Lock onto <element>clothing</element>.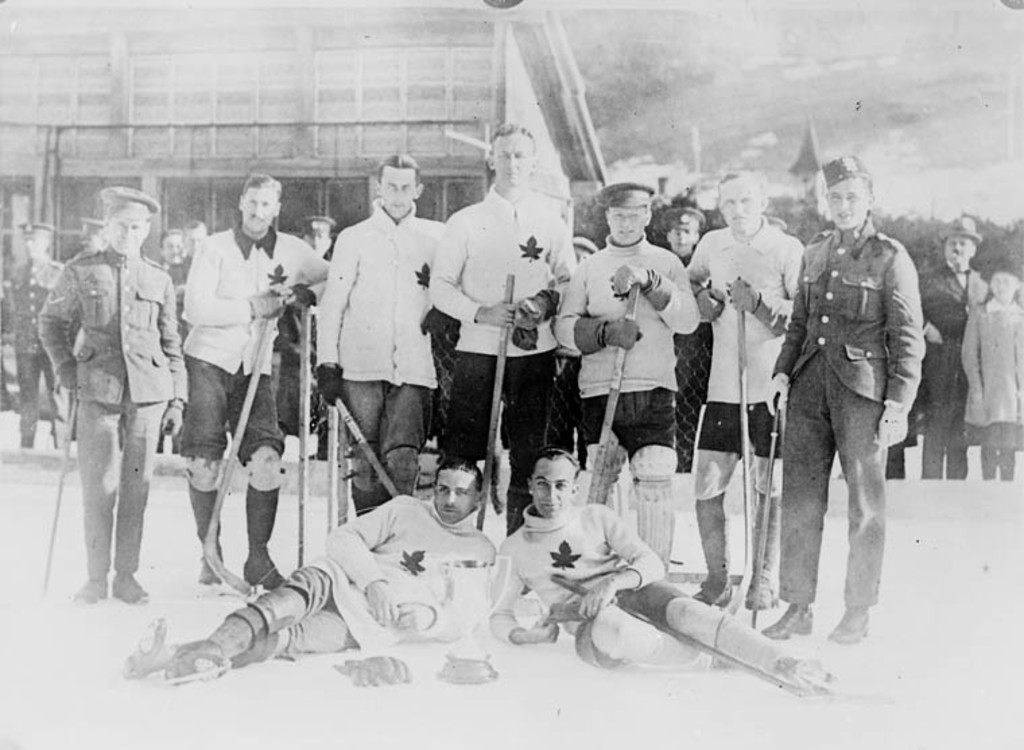
Locked: x1=38, y1=191, x2=177, y2=603.
